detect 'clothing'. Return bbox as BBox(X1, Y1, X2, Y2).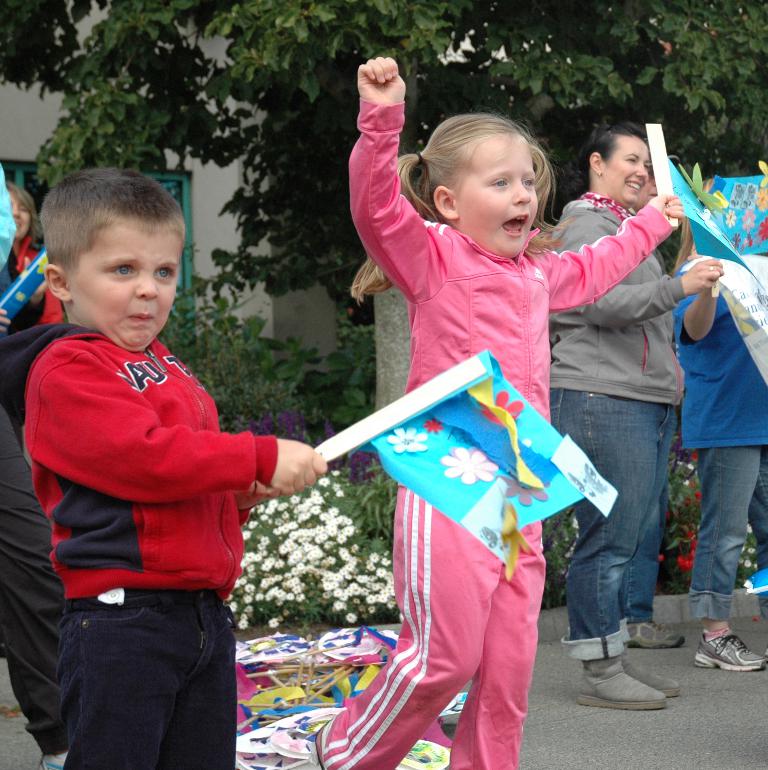
BBox(671, 260, 767, 619).
